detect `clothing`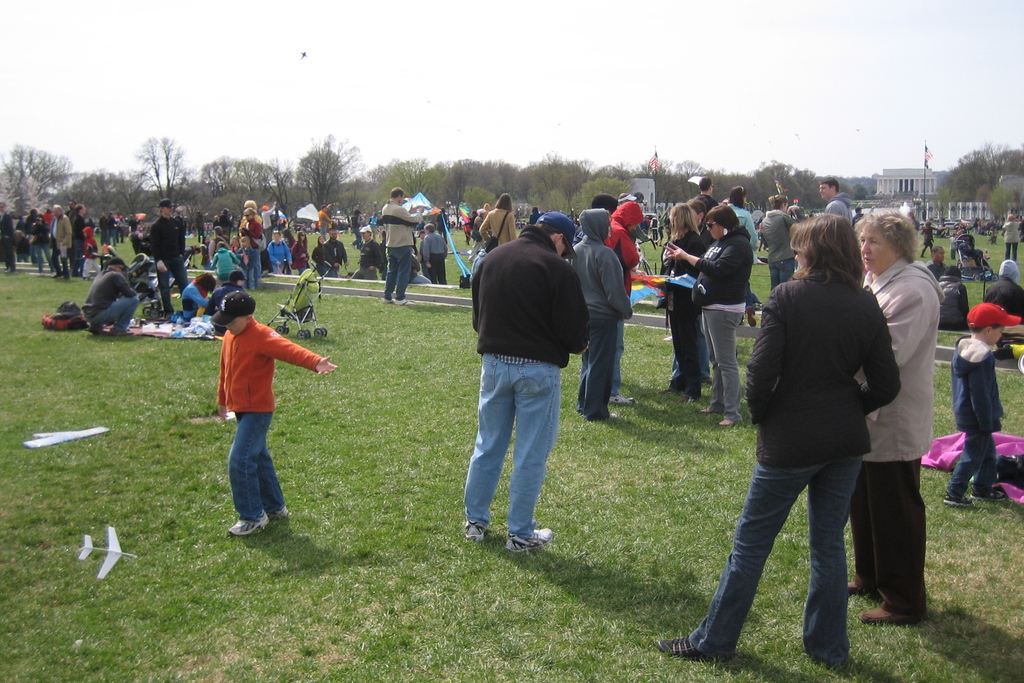
[x1=268, y1=234, x2=289, y2=272]
